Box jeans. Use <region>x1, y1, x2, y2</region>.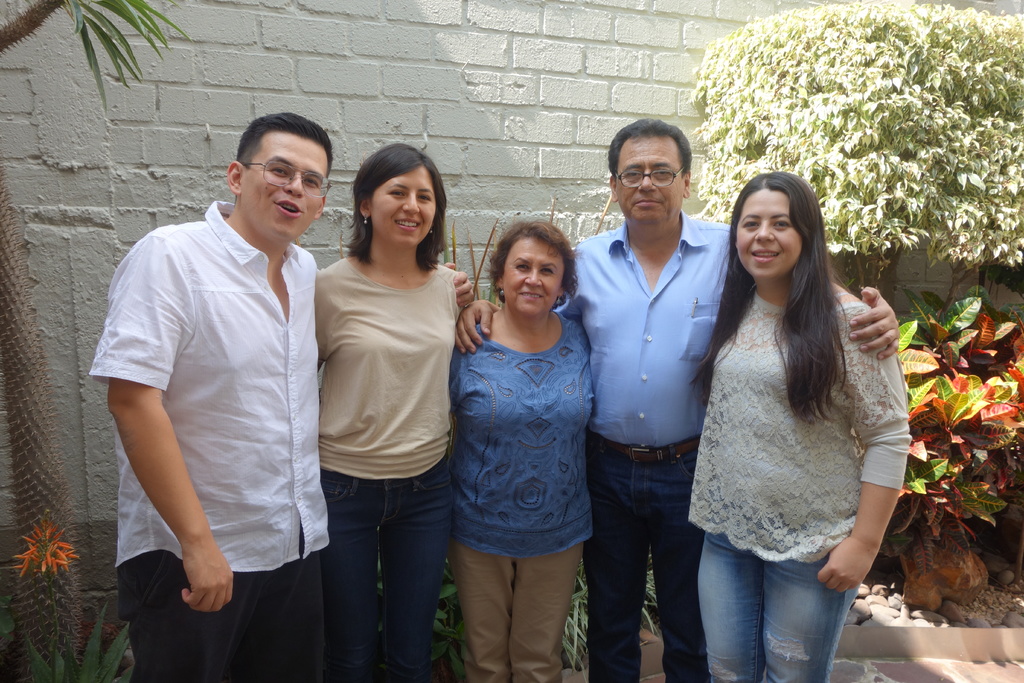
<region>314, 463, 457, 682</region>.
